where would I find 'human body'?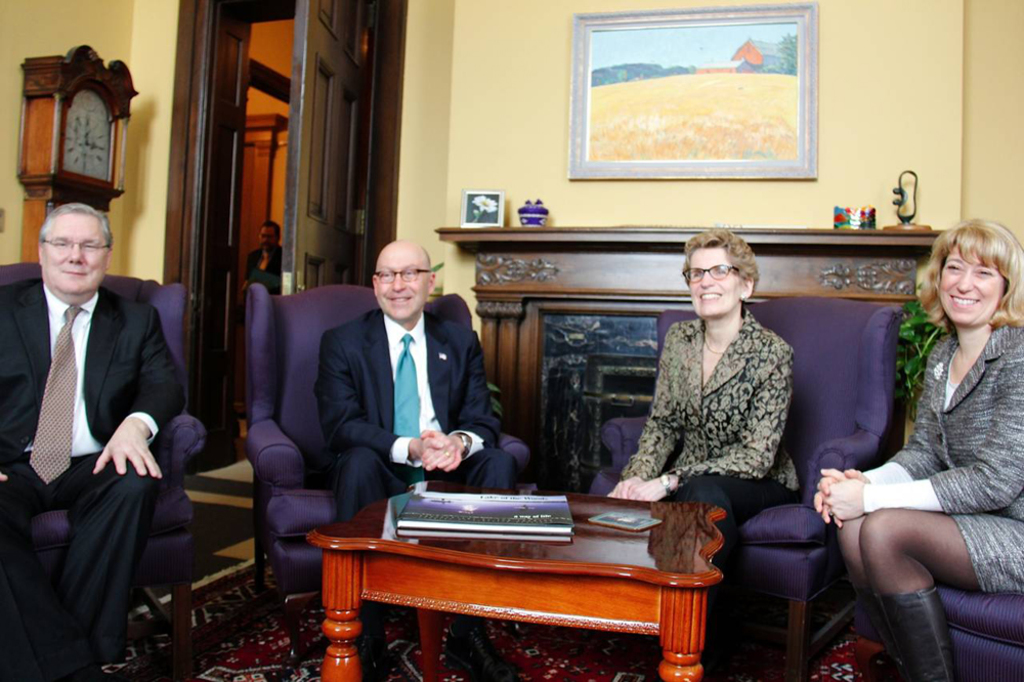
At locate(805, 220, 1021, 681).
